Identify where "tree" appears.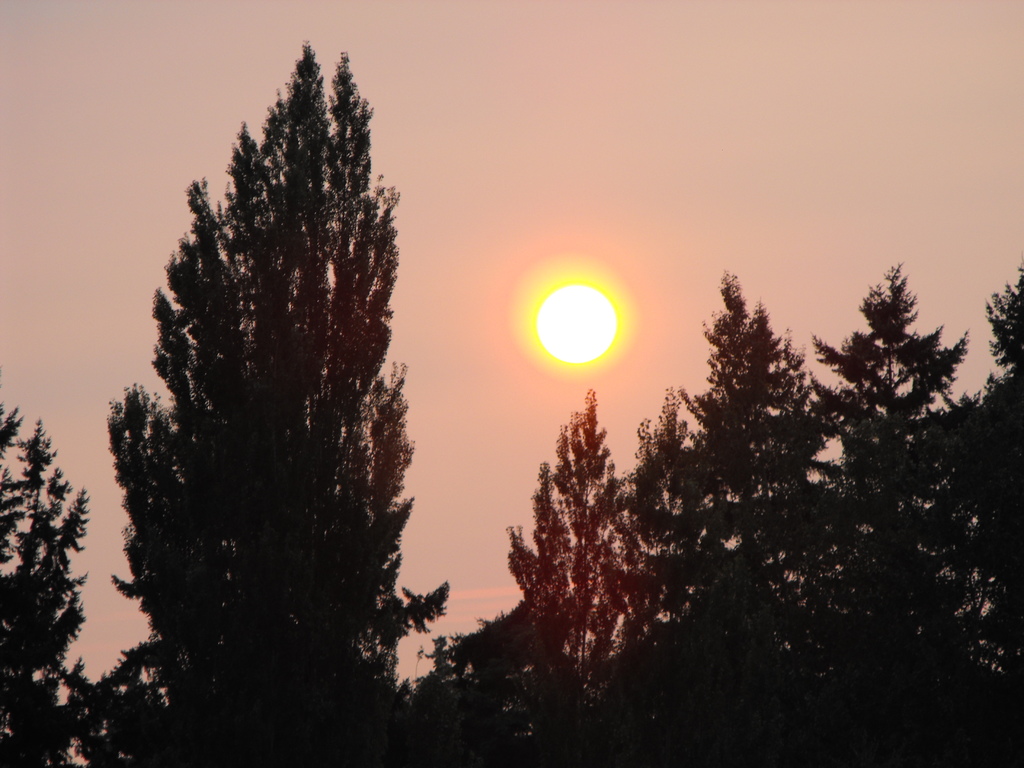
Appears at left=0, top=401, right=99, bottom=767.
